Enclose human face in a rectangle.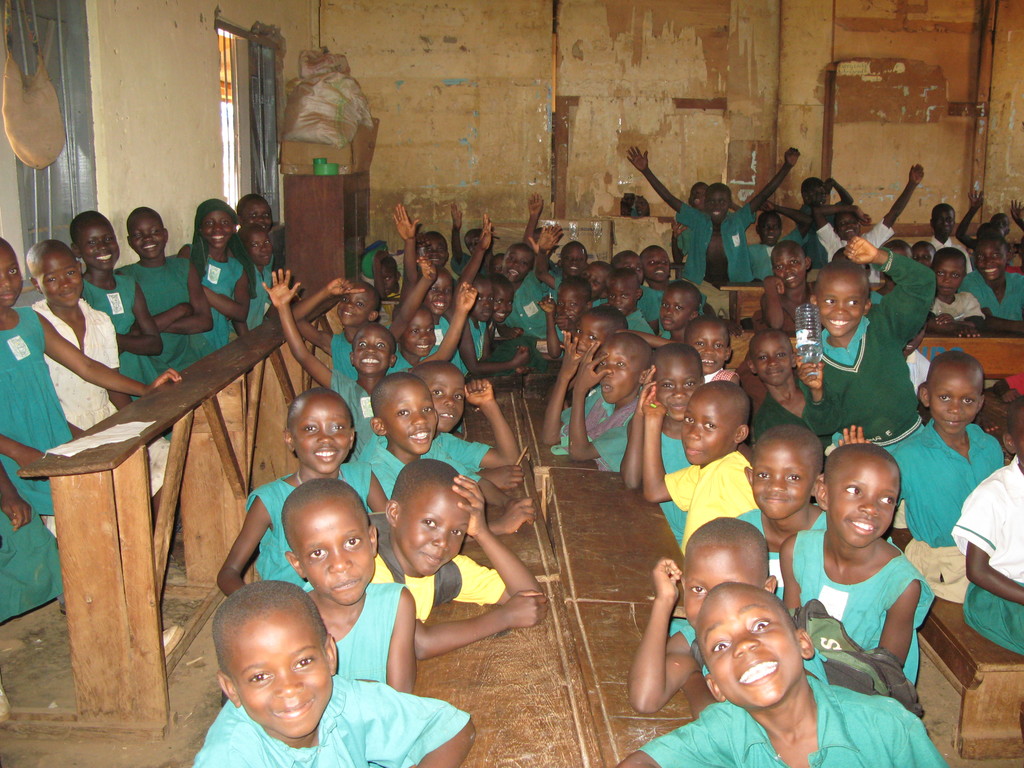
704, 183, 728, 219.
